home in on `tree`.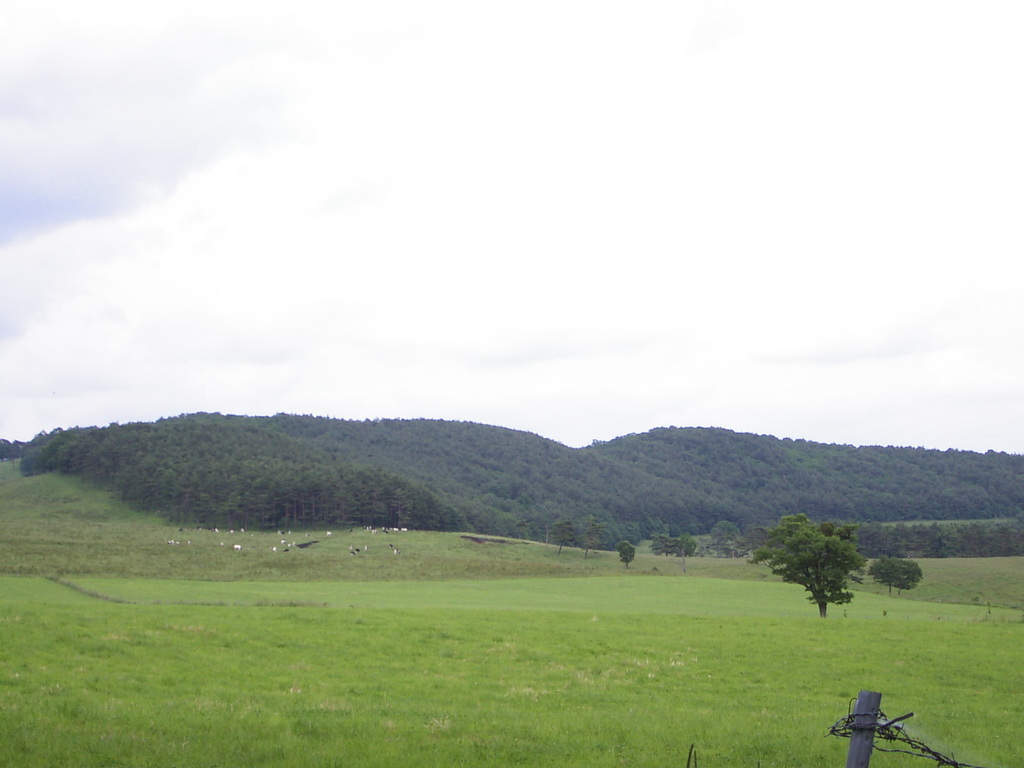
Homed in at left=889, top=561, right=922, bottom=595.
